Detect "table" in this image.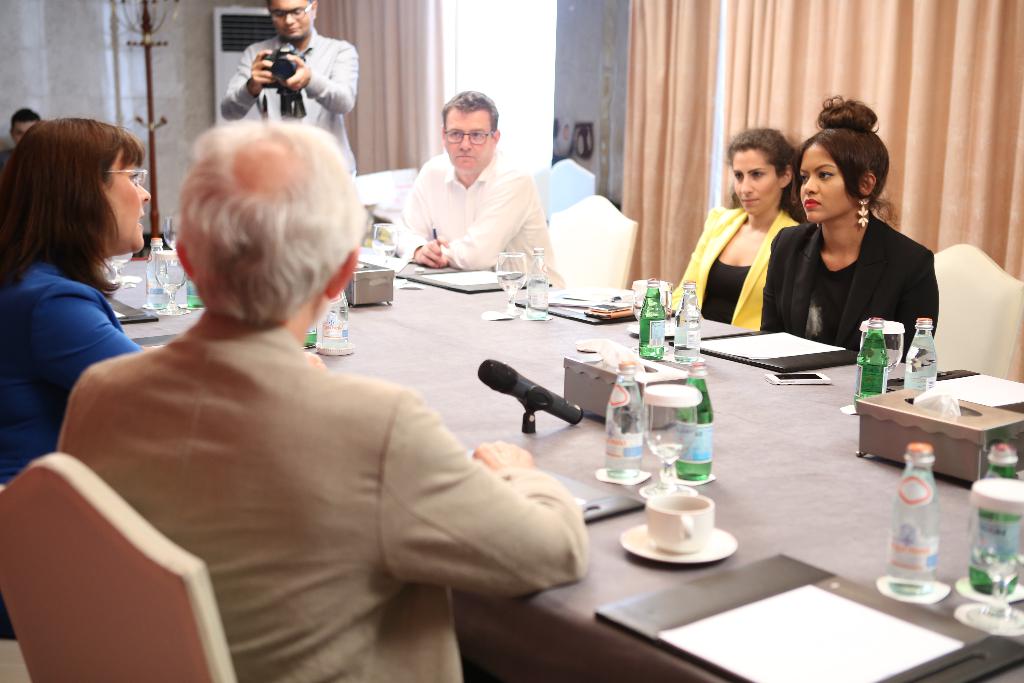
Detection: crop(102, 258, 1023, 682).
